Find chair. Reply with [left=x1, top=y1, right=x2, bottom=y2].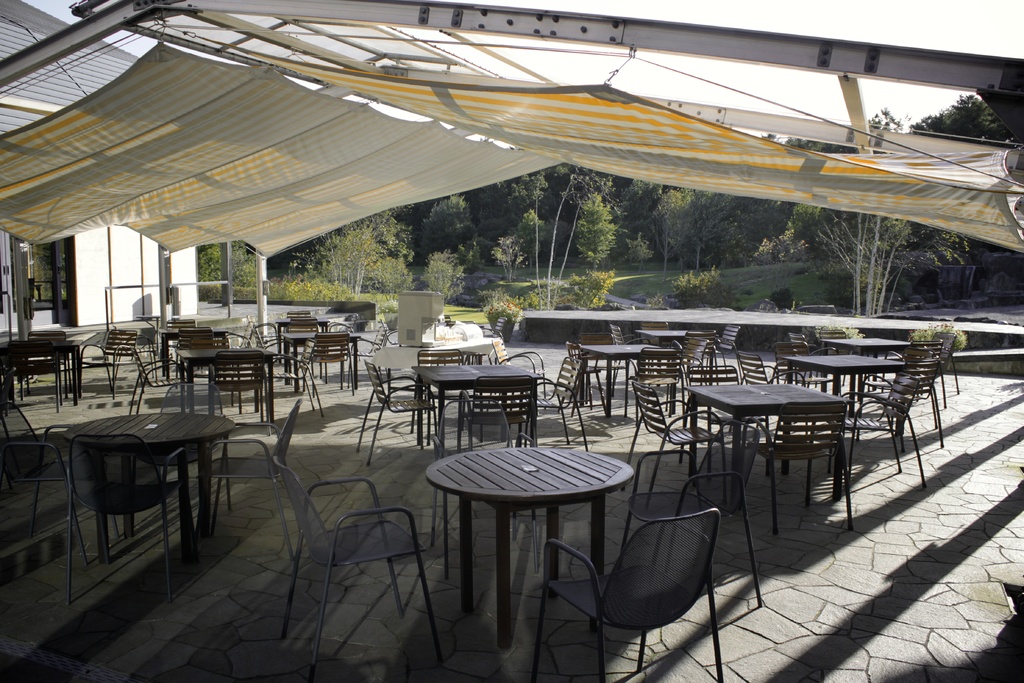
[left=64, top=431, right=206, bottom=609].
